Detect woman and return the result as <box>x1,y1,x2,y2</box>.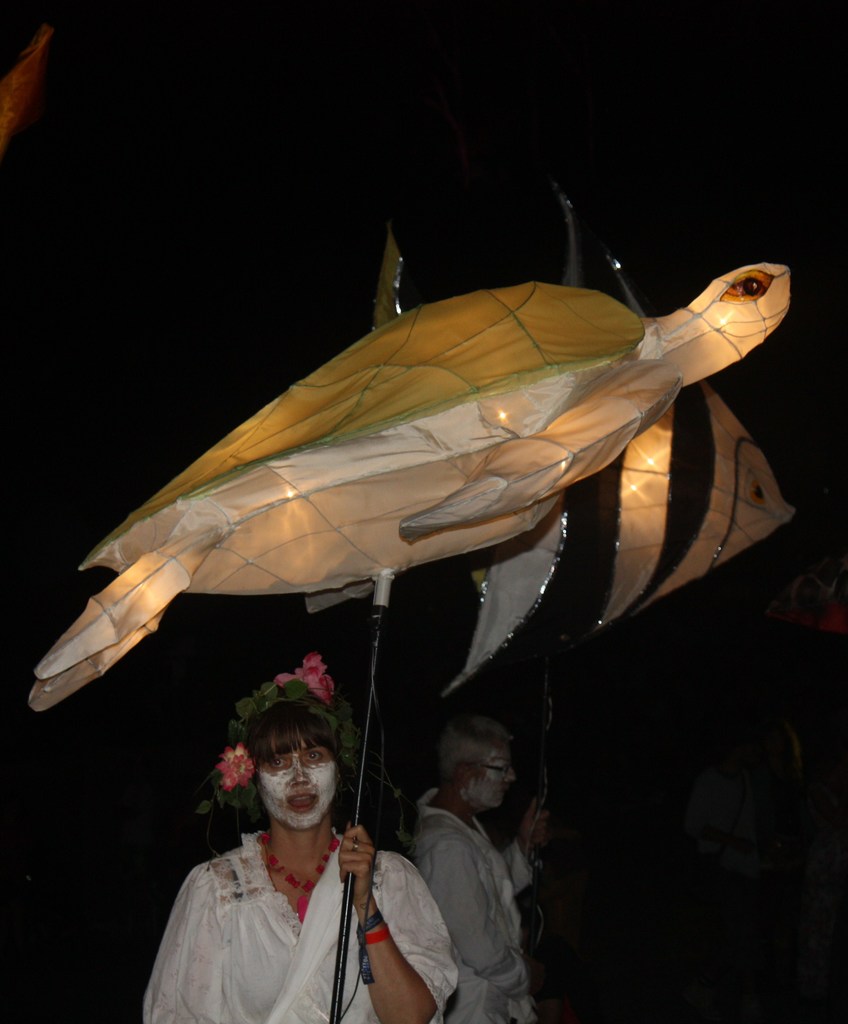
<box>422,721,546,1023</box>.
